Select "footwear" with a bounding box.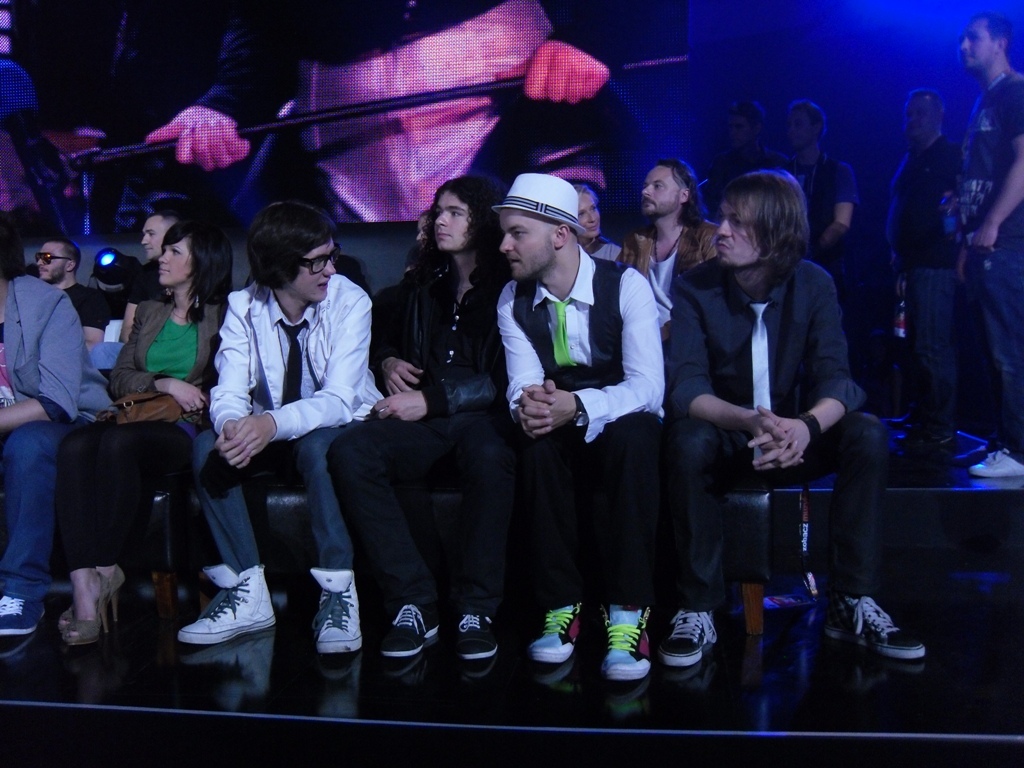
969/450/1023/477.
